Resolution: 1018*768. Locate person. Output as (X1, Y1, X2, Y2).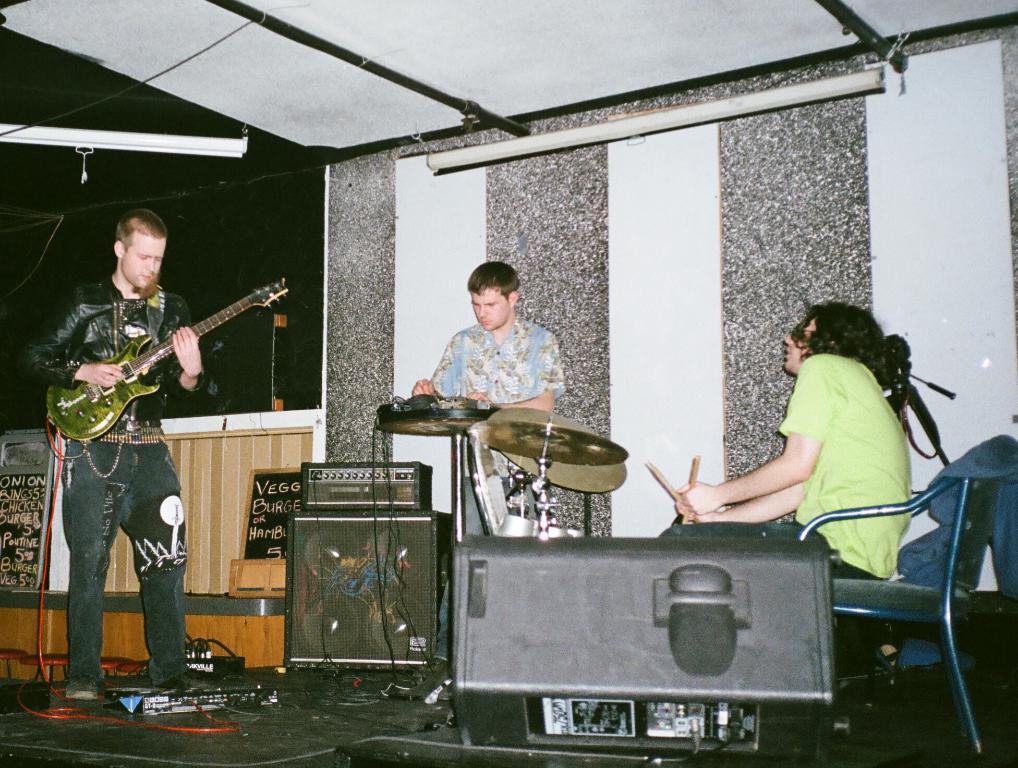
(408, 258, 567, 685).
